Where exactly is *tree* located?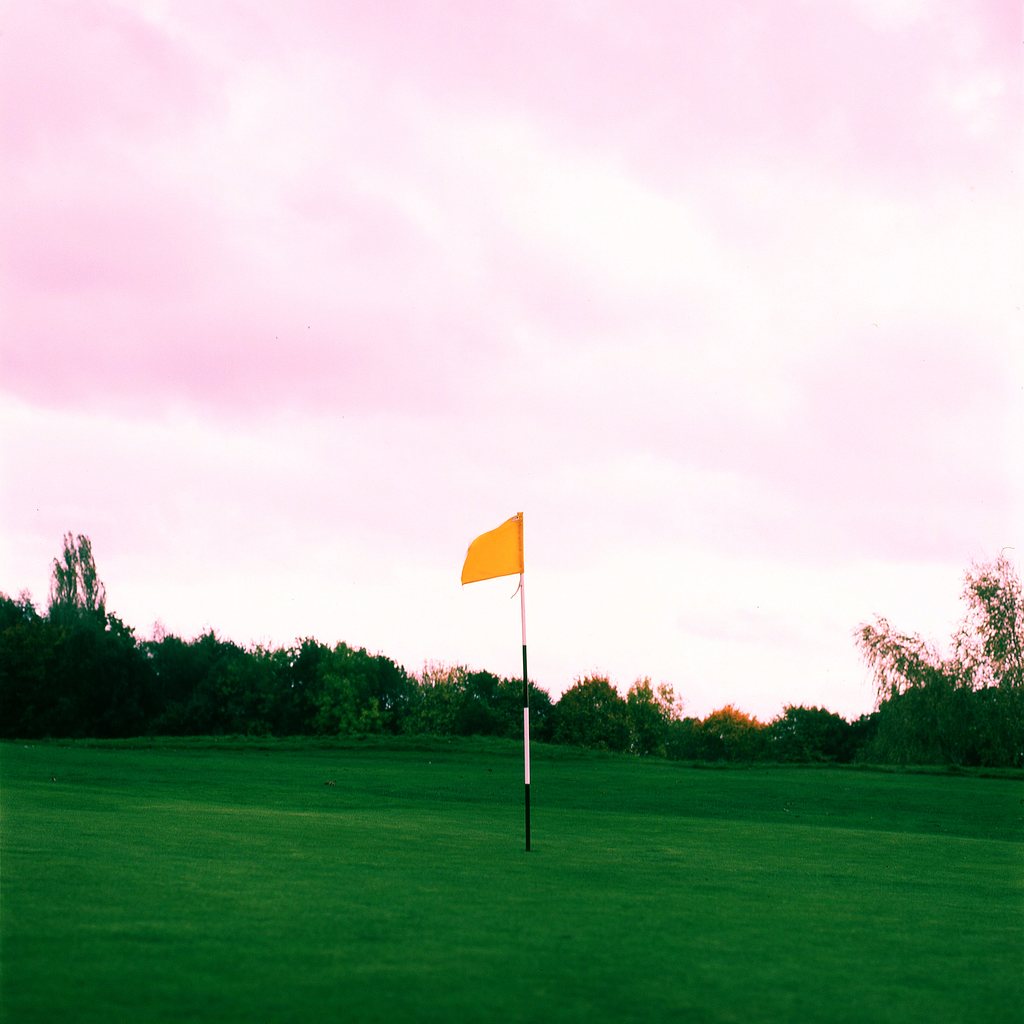
Its bounding box is {"left": 621, "top": 673, "right": 682, "bottom": 750}.
